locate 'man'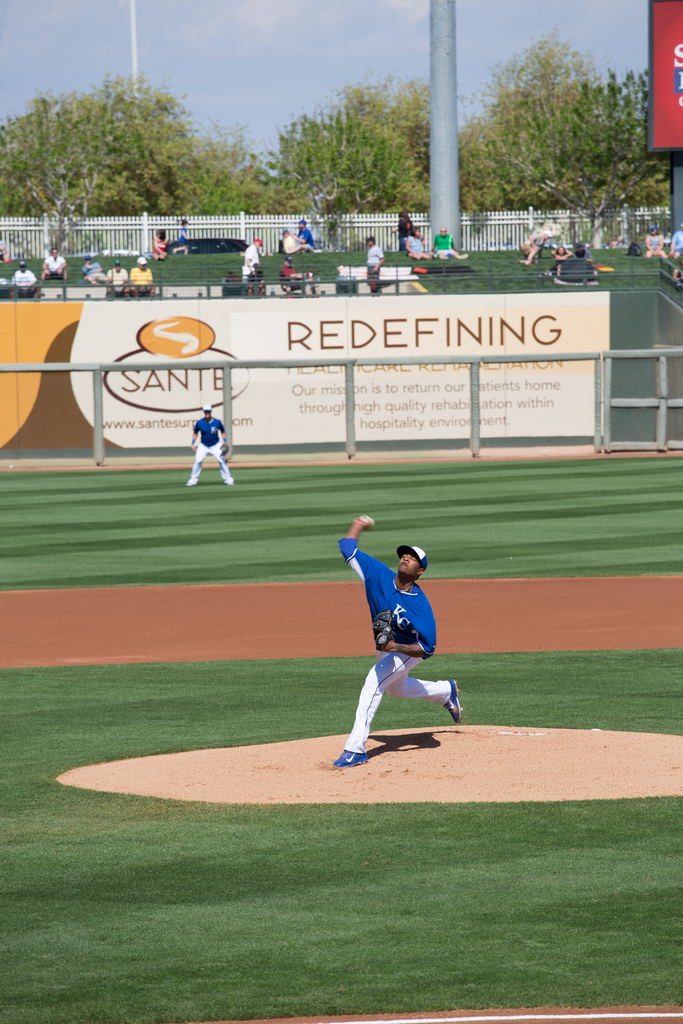
(185, 404, 236, 486)
